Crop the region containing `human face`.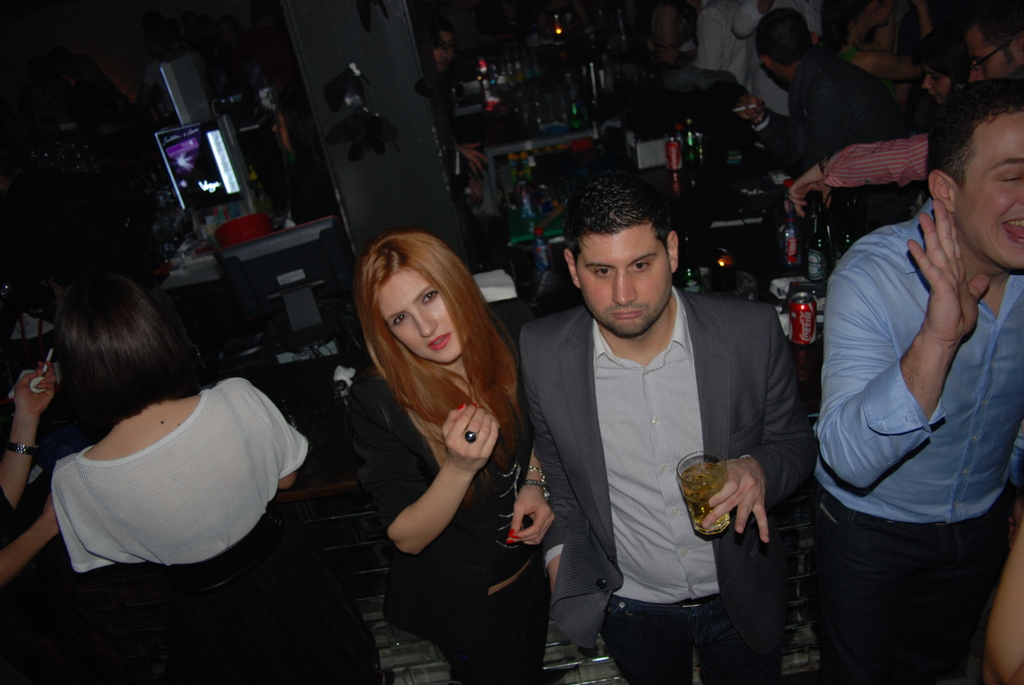
Crop region: {"left": 966, "top": 29, "right": 1012, "bottom": 80}.
